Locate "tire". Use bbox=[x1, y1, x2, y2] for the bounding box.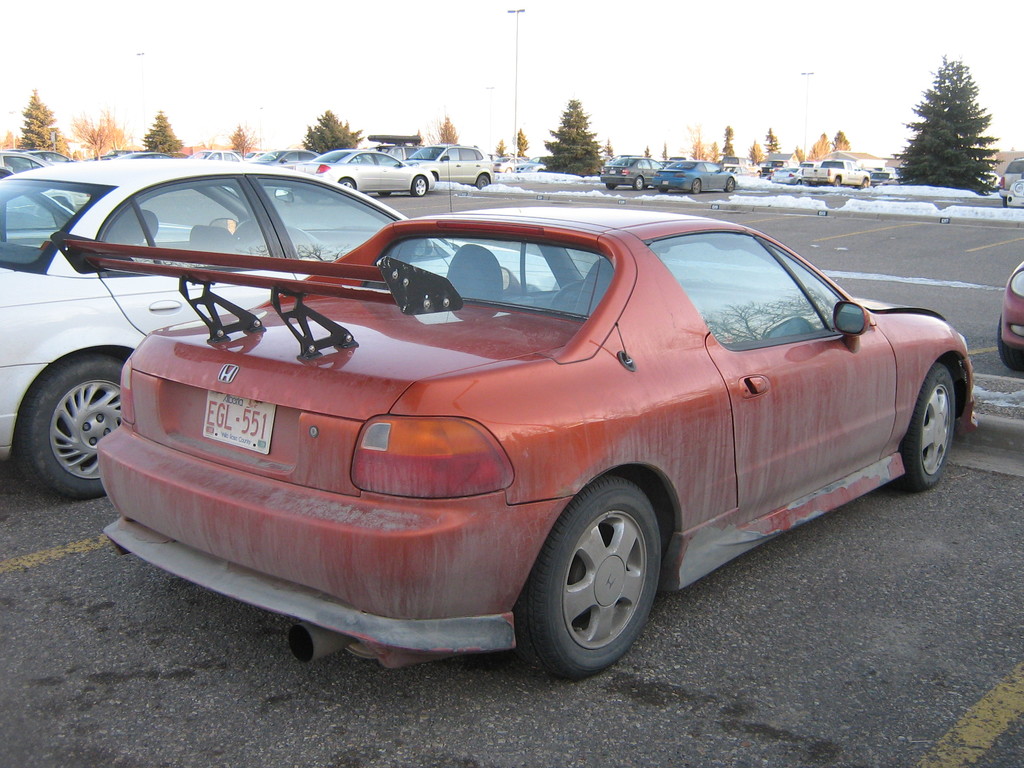
bbox=[477, 173, 495, 191].
